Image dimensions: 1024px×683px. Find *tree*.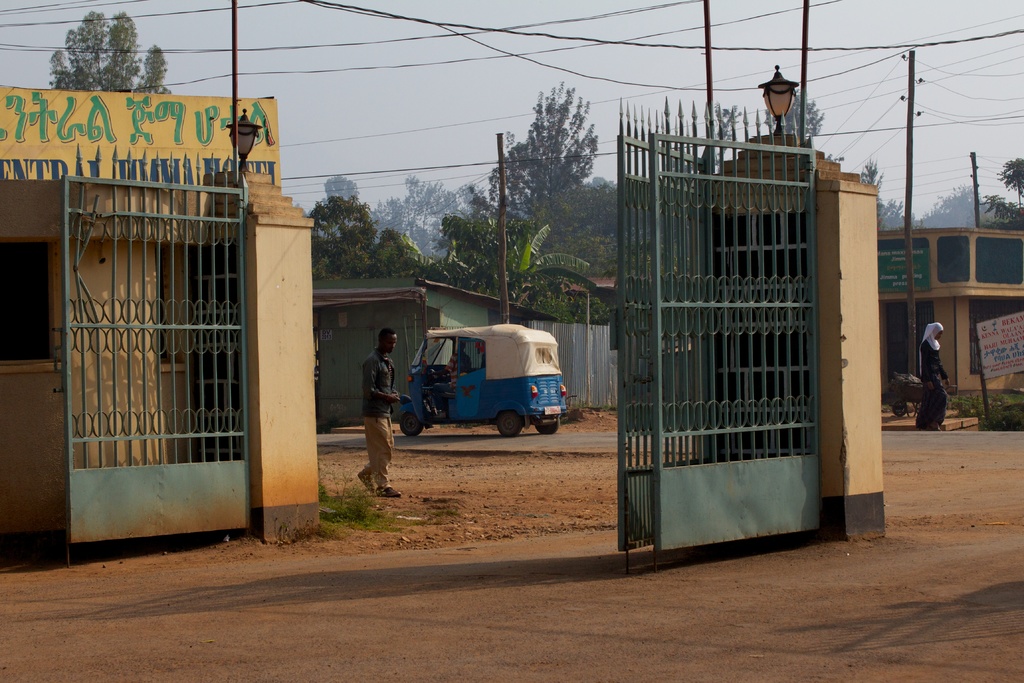
bbox(985, 156, 1023, 235).
